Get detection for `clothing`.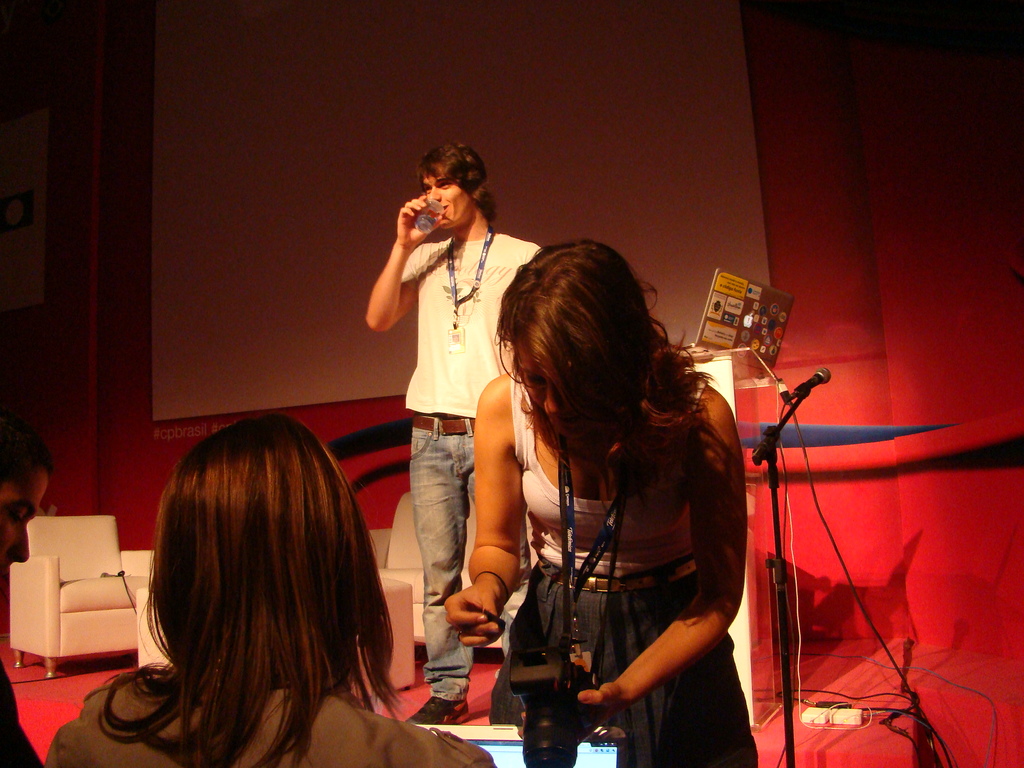
Detection: 396/228/549/699.
